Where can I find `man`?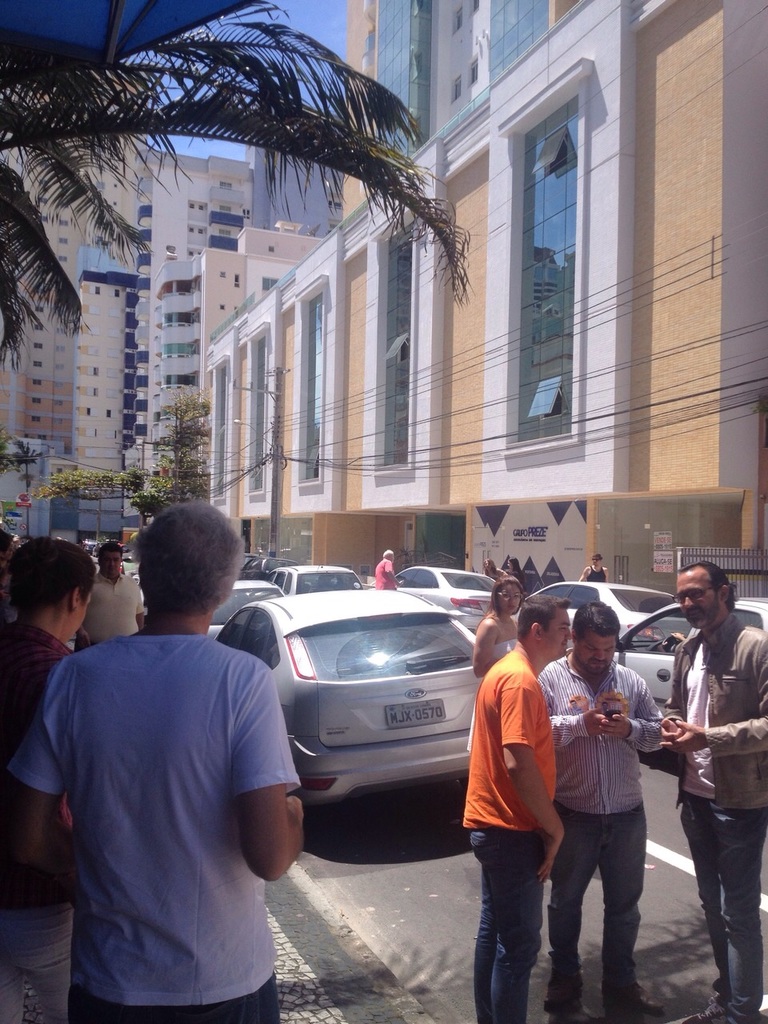
You can find it at <box>74,543,146,646</box>.
